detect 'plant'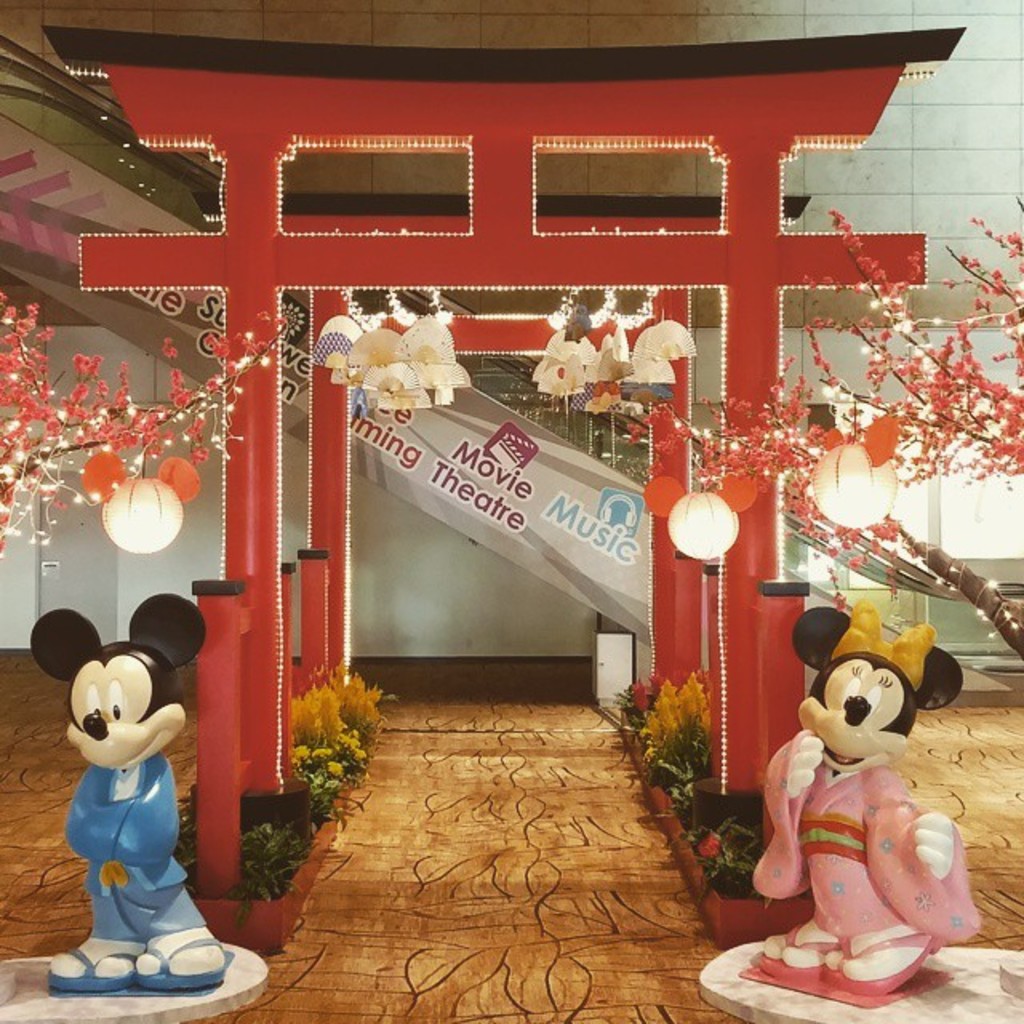
box(597, 666, 661, 733)
